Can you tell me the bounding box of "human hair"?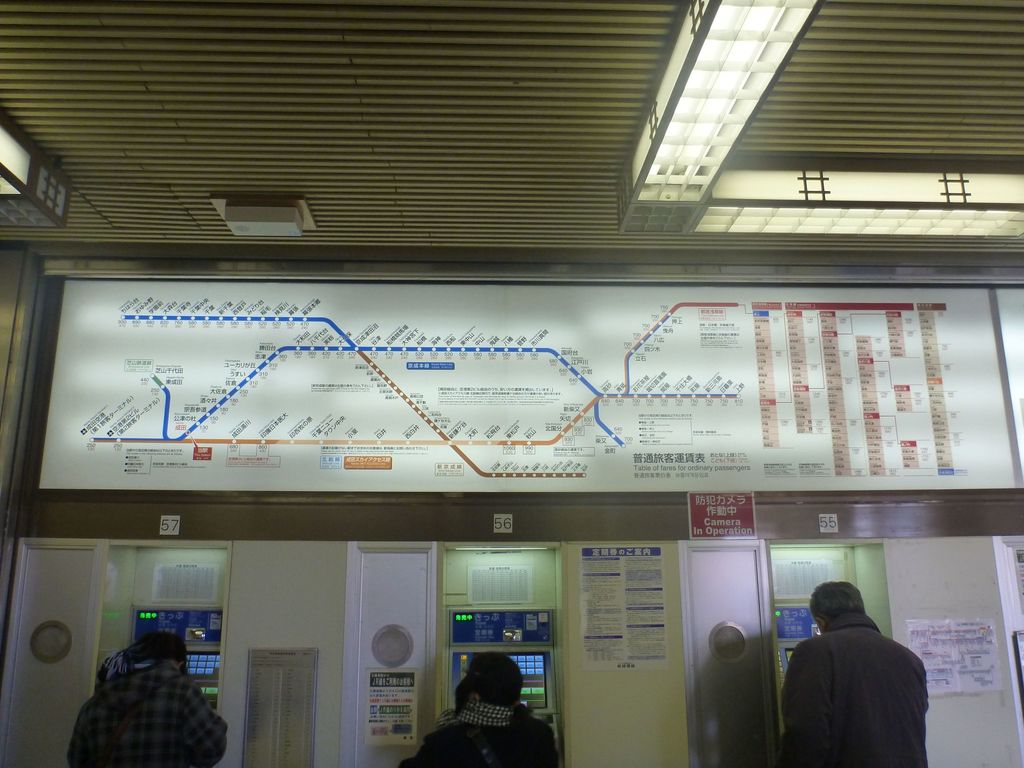
[left=810, top=582, right=867, bottom=628].
